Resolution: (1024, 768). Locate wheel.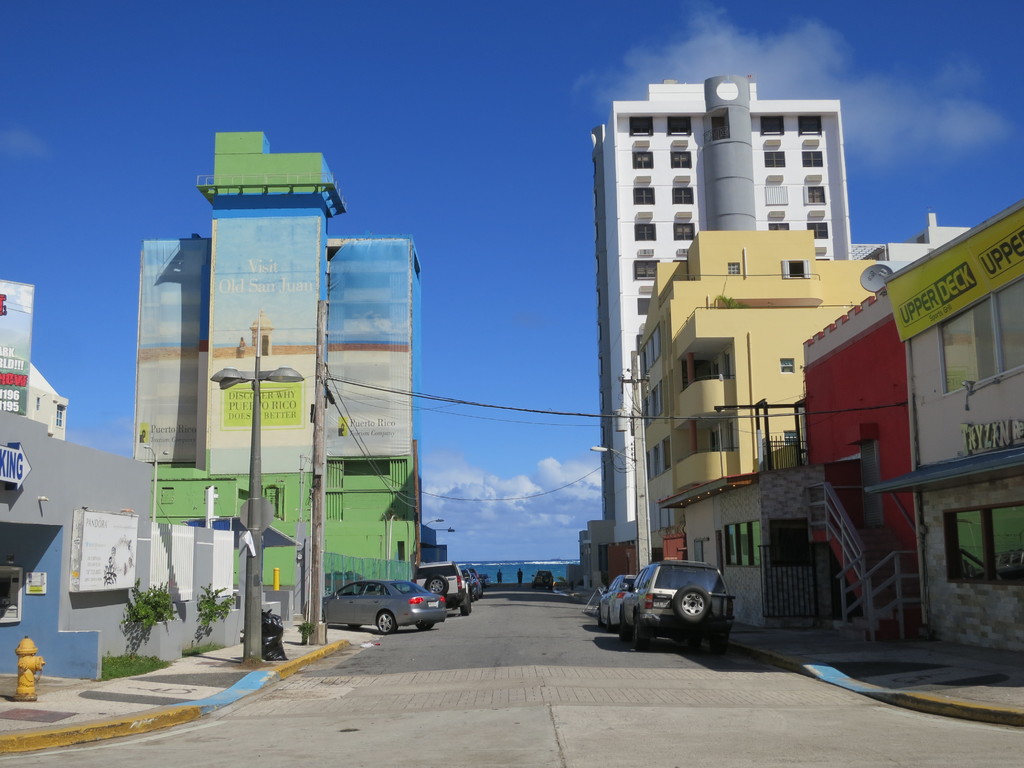
(618, 621, 633, 639).
